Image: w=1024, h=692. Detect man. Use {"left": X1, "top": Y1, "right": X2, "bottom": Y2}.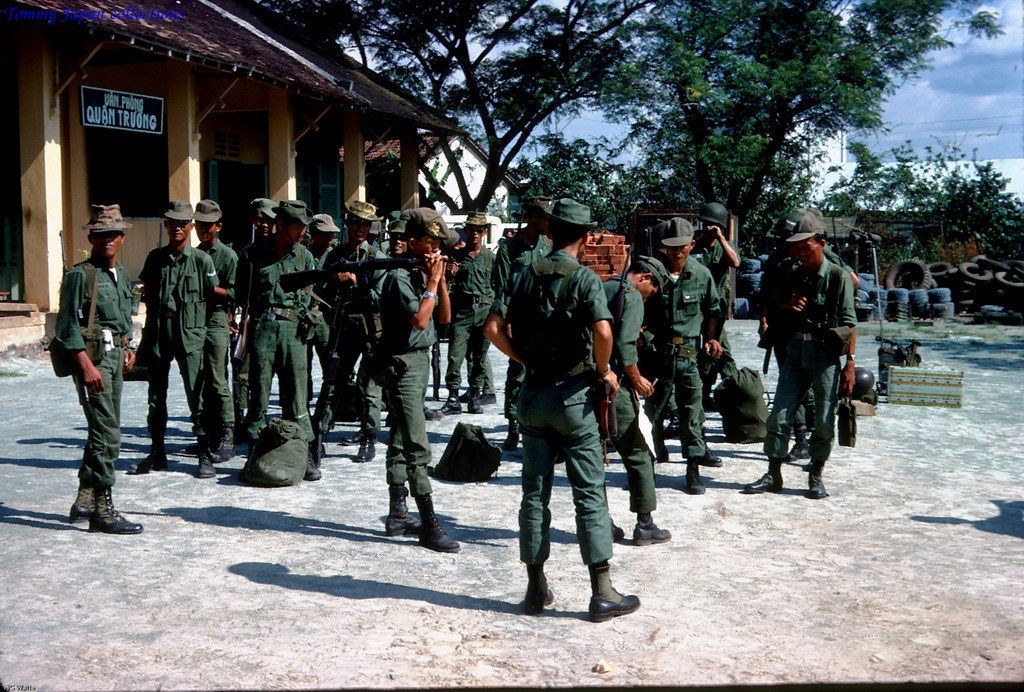
{"left": 305, "top": 197, "right": 395, "bottom": 463}.
